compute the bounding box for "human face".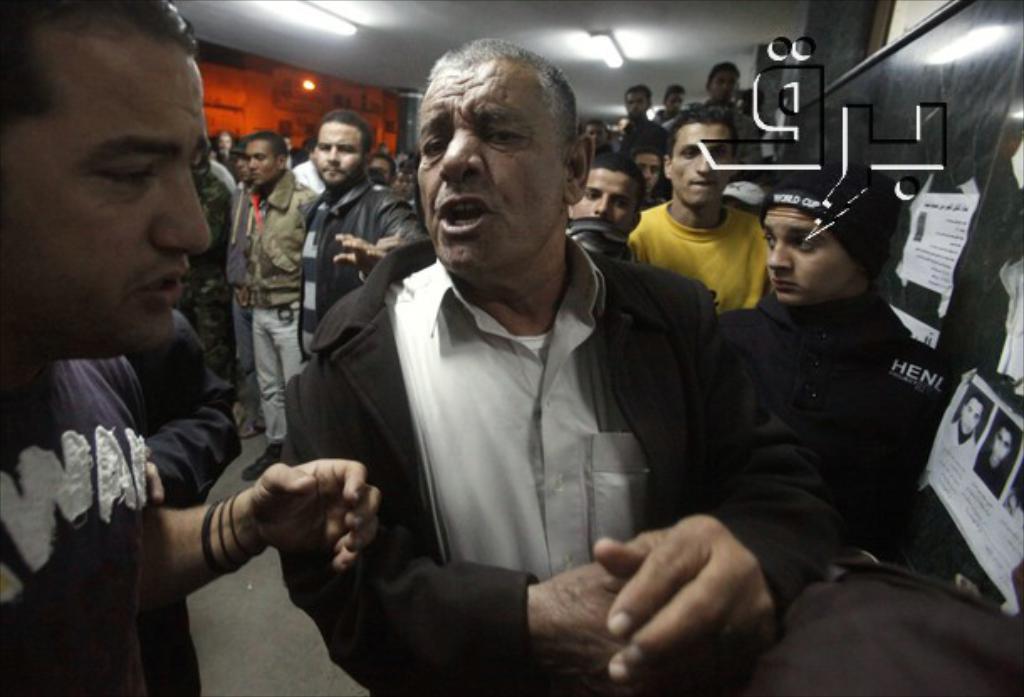
[415, 55, 571, 272].
